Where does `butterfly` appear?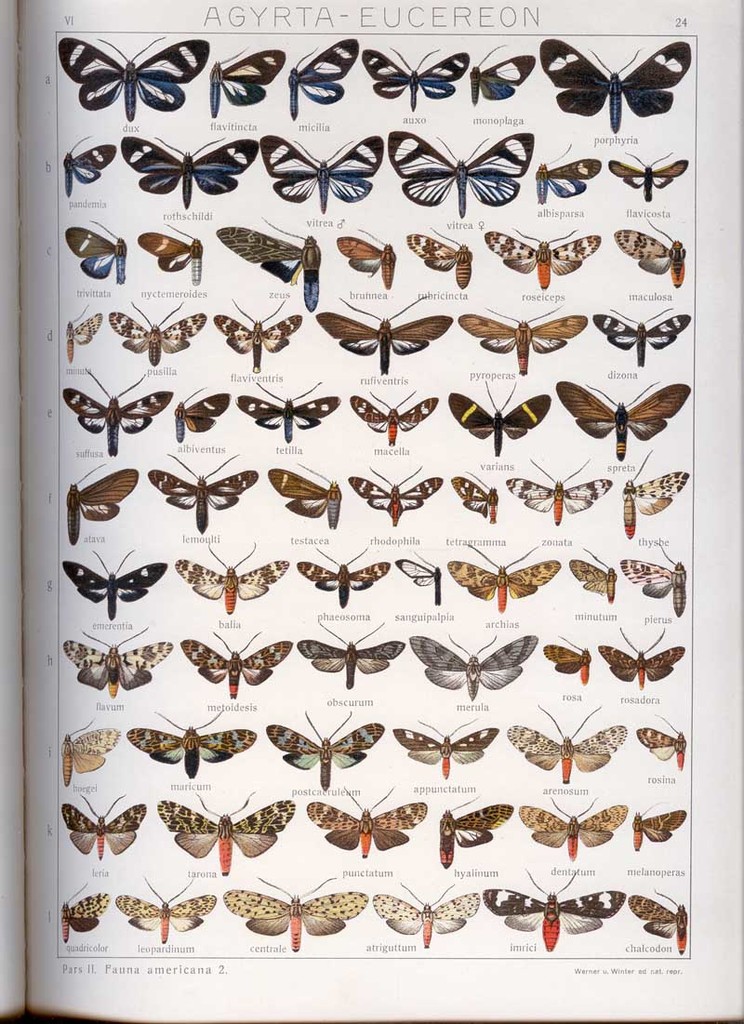
Appears at 265, 469, 343, 529.
